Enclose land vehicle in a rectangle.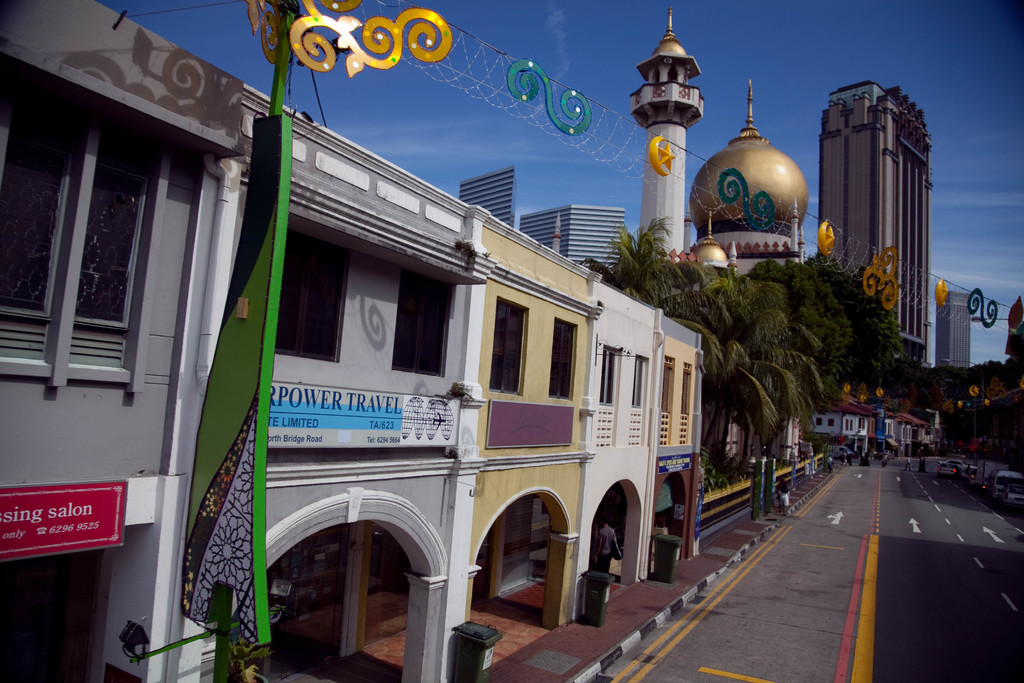
986/468/1023/506.
